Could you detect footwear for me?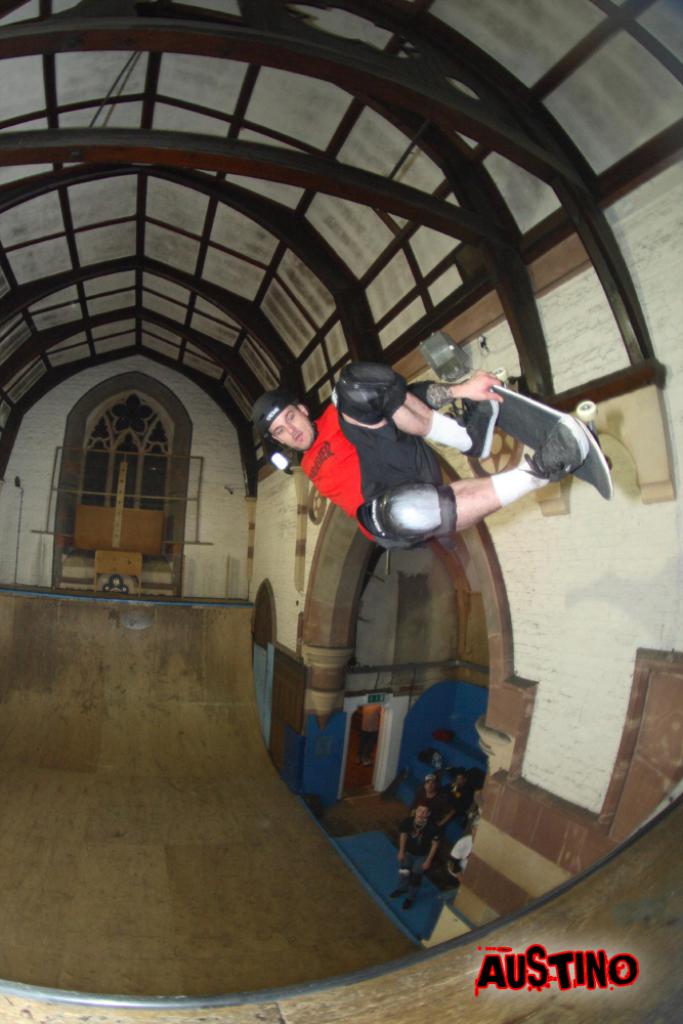
Detection result: rect(389, 890, 407, 899).
